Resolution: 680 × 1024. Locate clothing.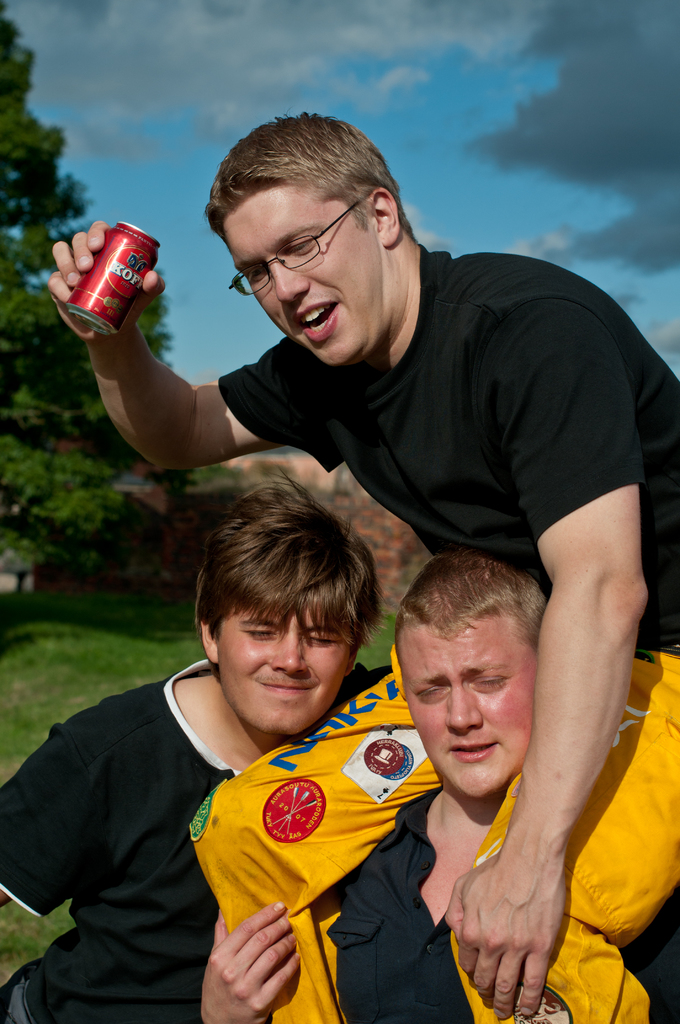
[left=19, top=637, right=421, bottom=1015].
